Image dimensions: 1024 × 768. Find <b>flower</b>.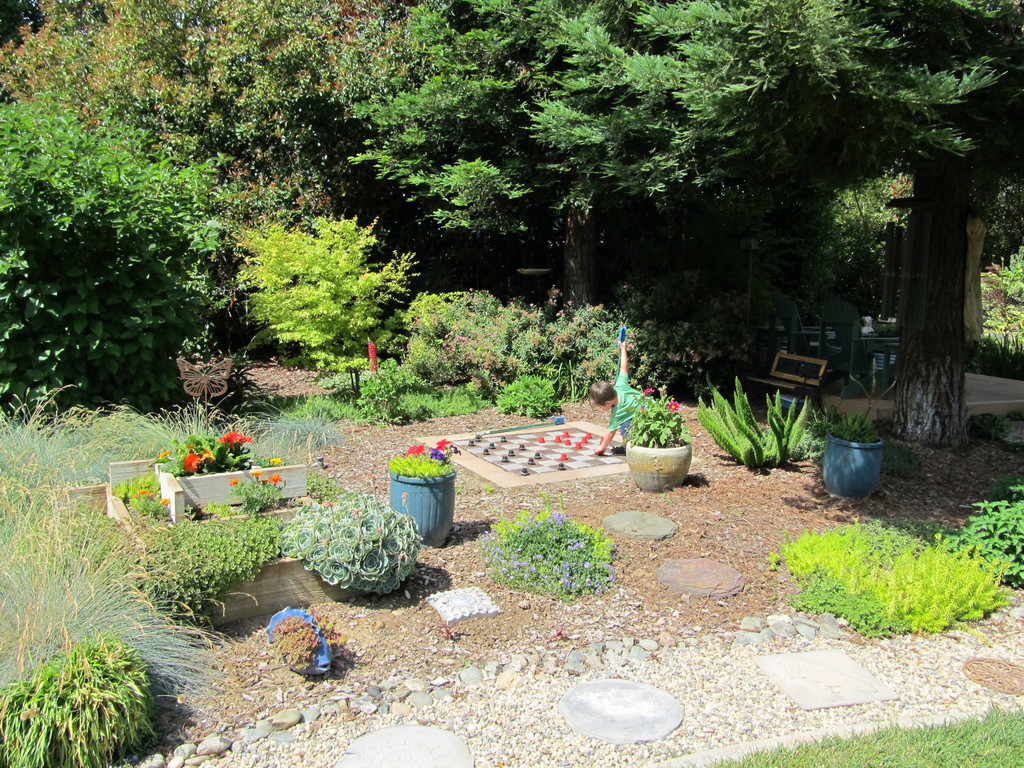
160 497 171 508.
